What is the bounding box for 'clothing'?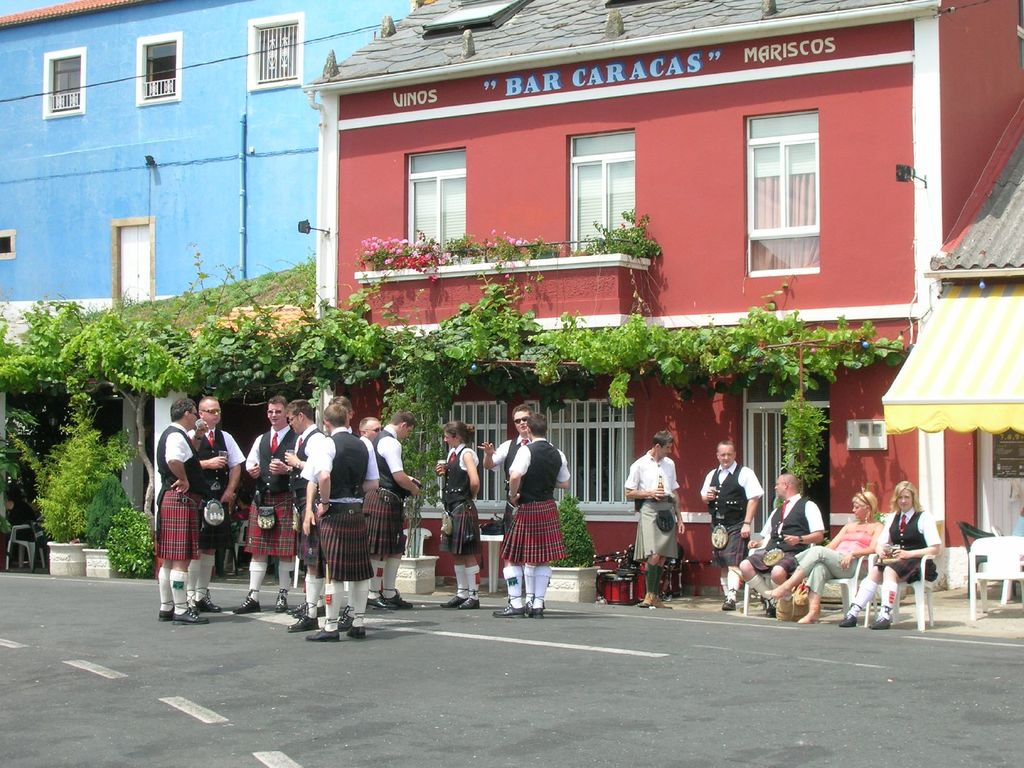
[186, 557, 207, 602].
